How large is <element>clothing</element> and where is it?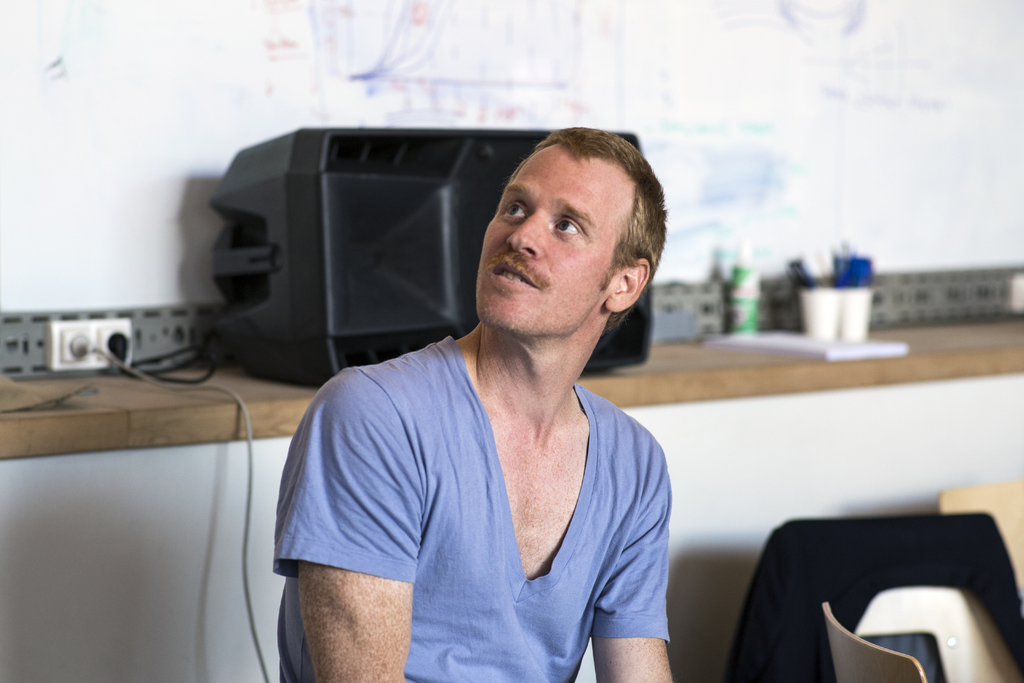
Bounding box: (271,303,681,670).
